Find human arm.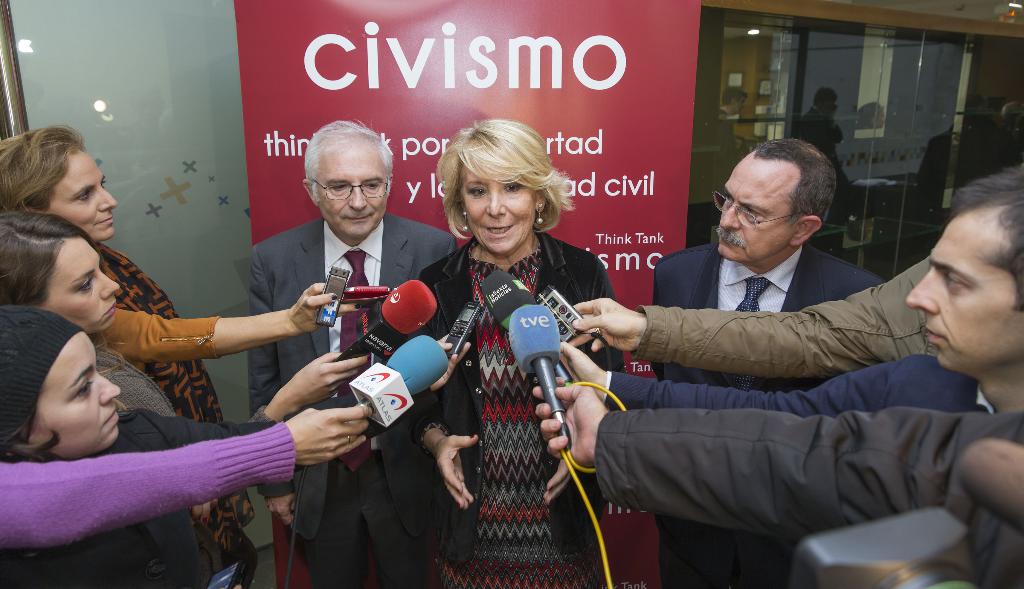
Rect(540, 454, 573, 508).
